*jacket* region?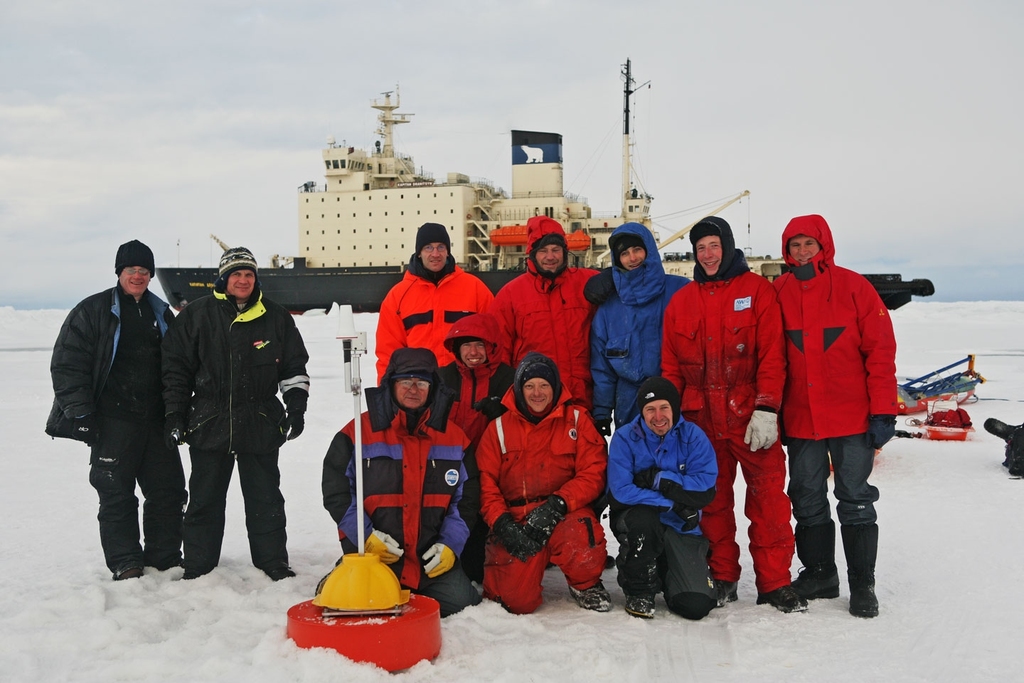
box(655, 246, 789, 441)
